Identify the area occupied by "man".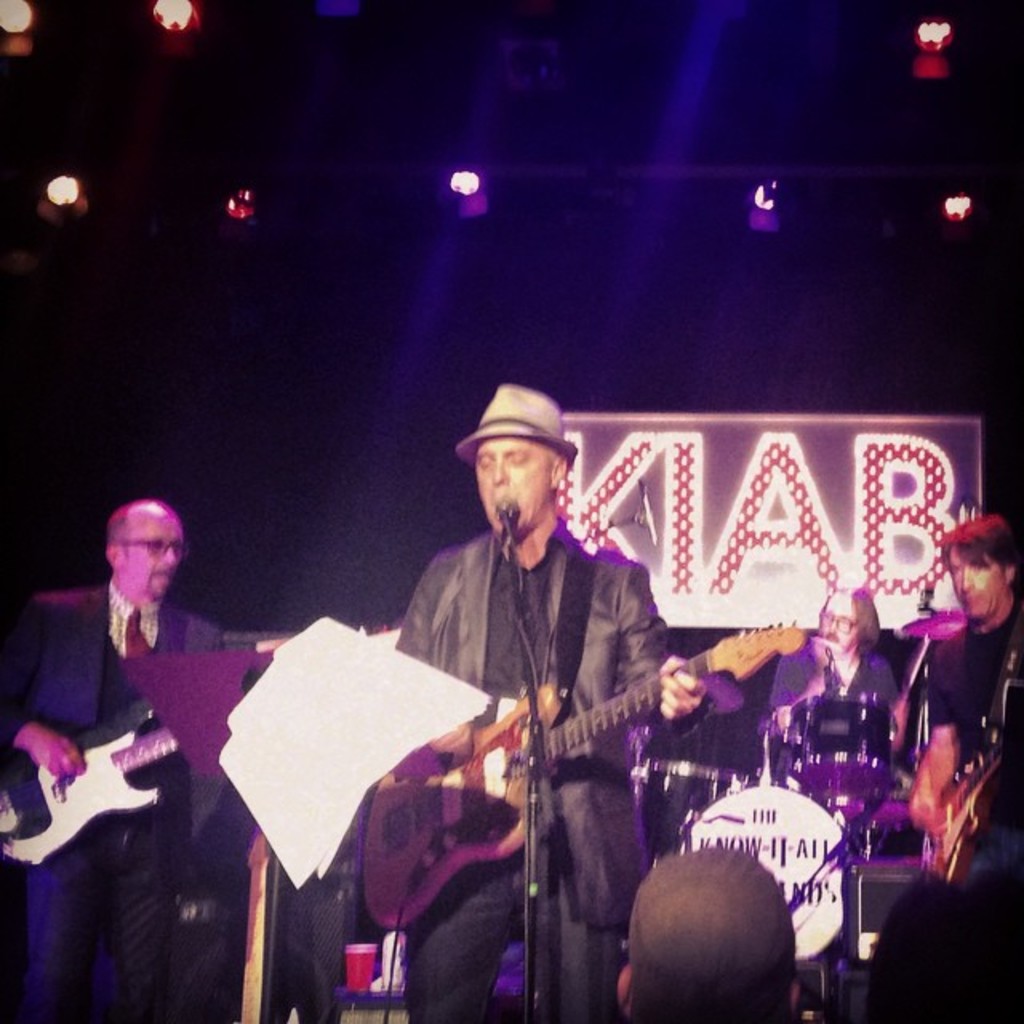
Area: detection(398, 414, 733, 979).
